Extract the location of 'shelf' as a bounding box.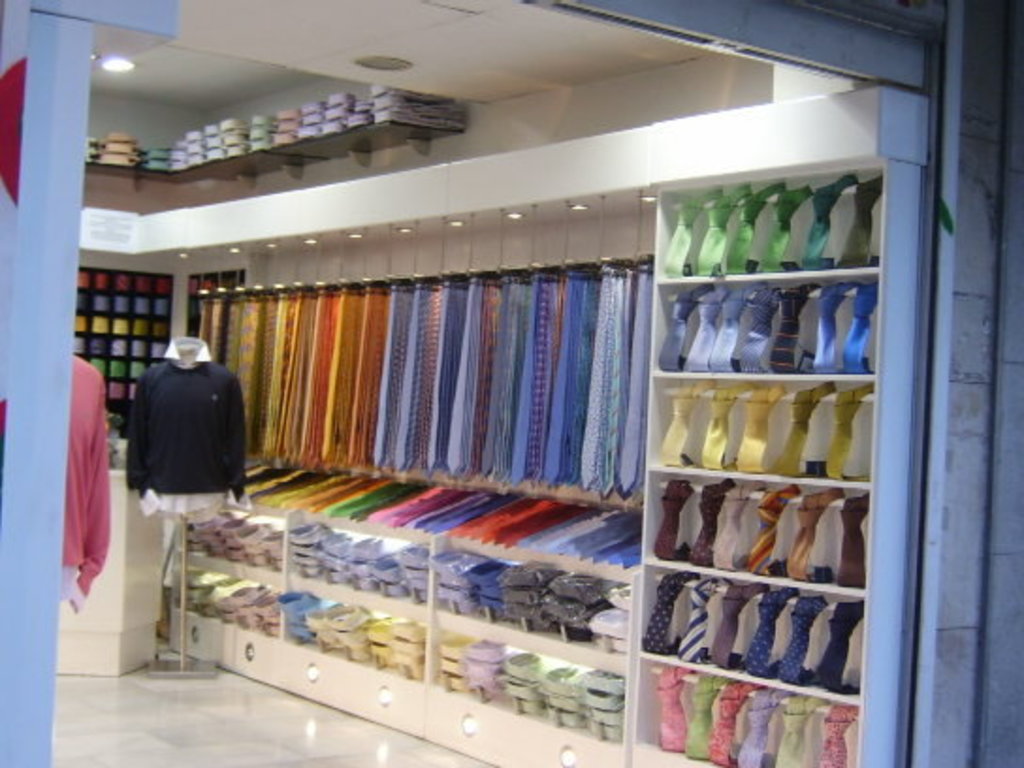
[left=169, top=508, right=286, bottom=574].
